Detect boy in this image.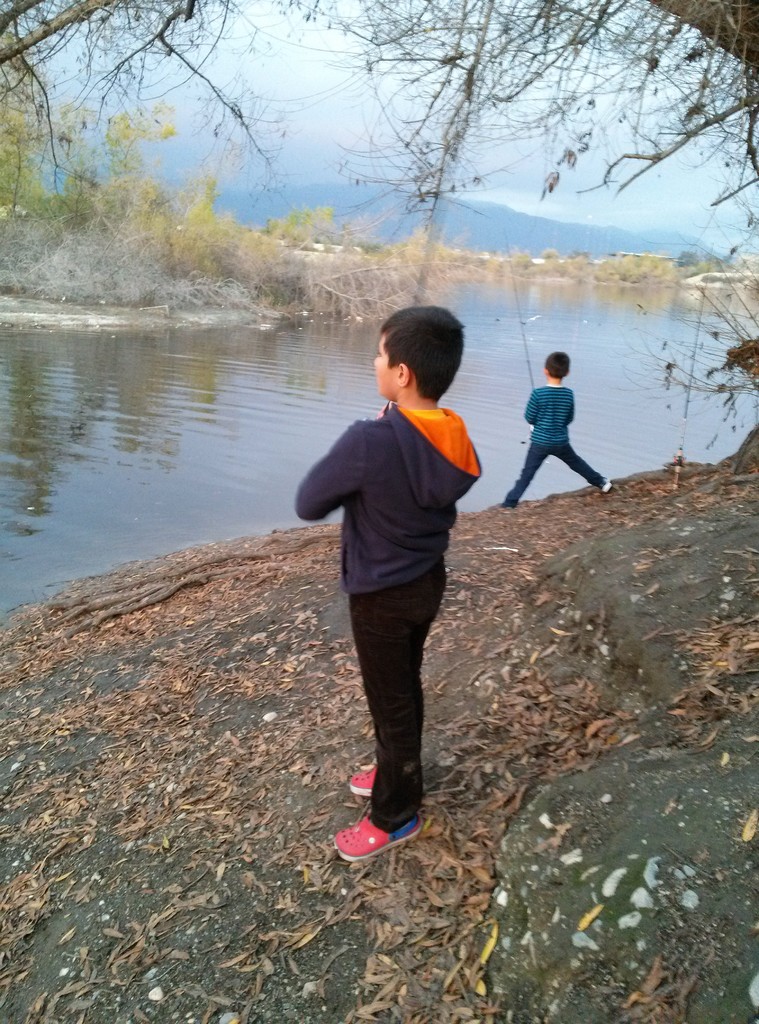
Detection: (500, 344, 608, 508).
